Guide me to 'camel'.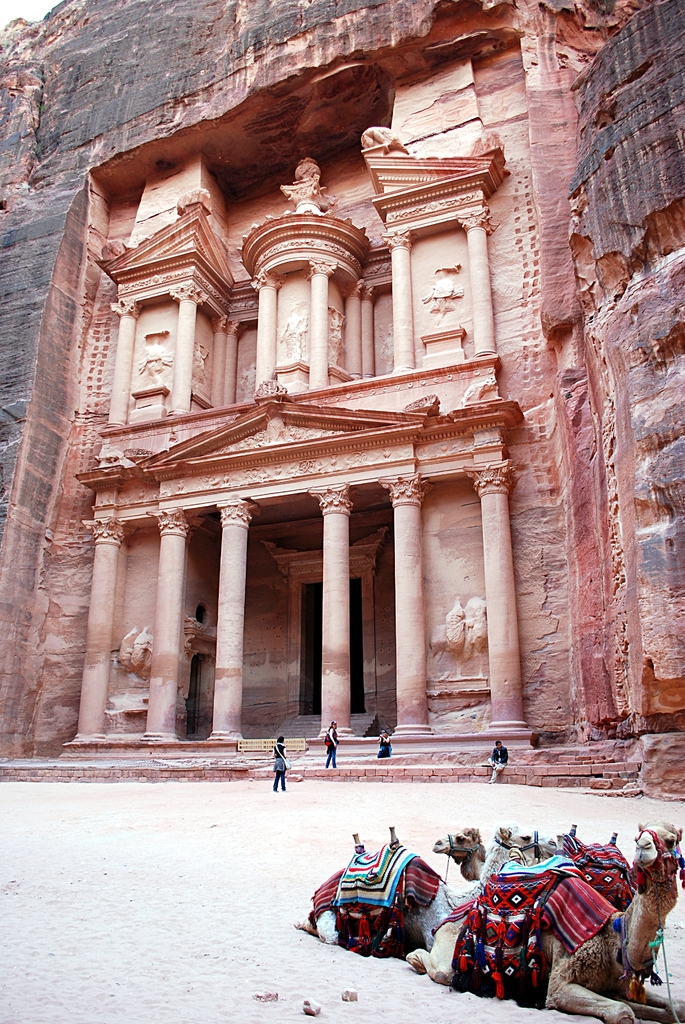
Guidance: 425, 830, 627, 881.
